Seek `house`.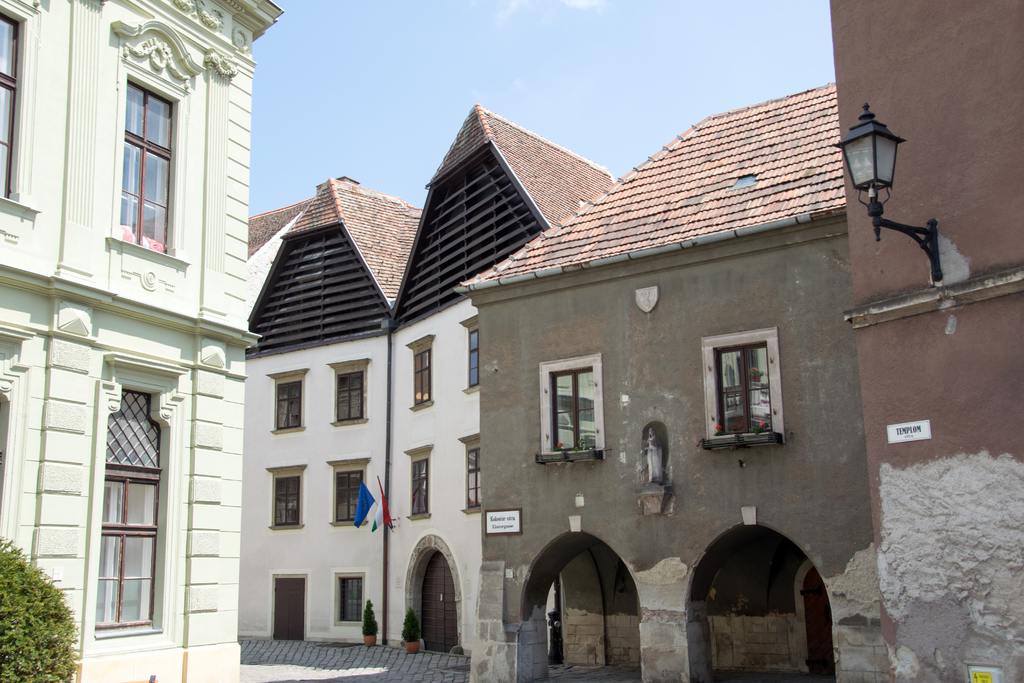
Rect(457, 77, 886, 682).
